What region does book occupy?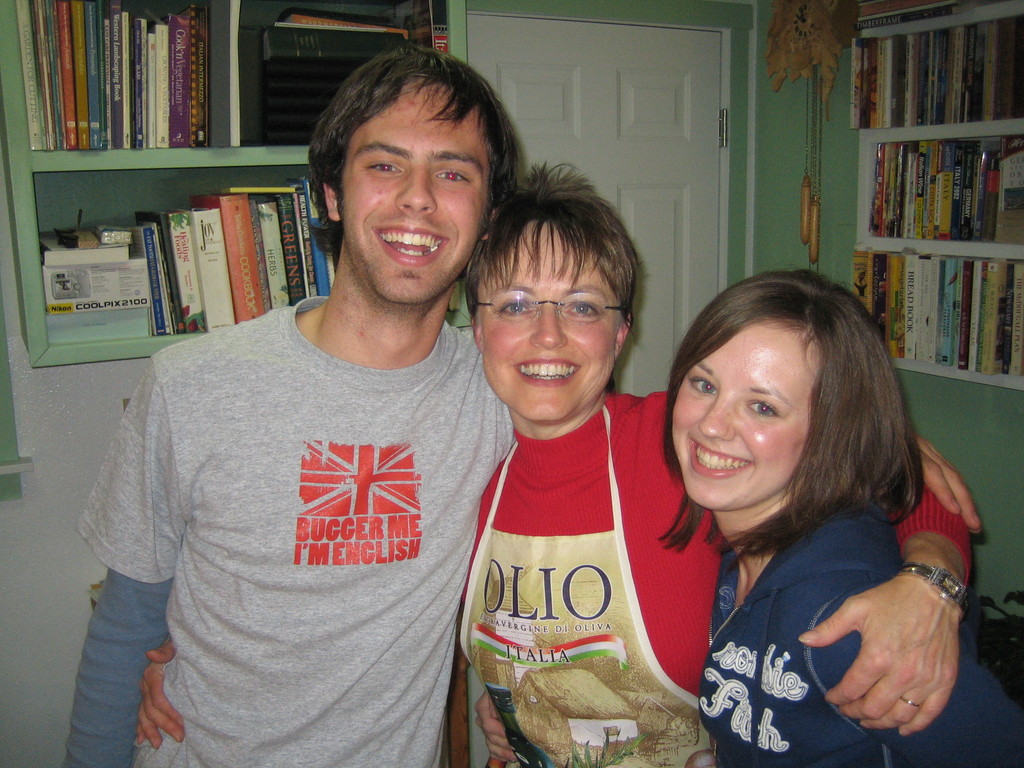
846/0/961/13.
